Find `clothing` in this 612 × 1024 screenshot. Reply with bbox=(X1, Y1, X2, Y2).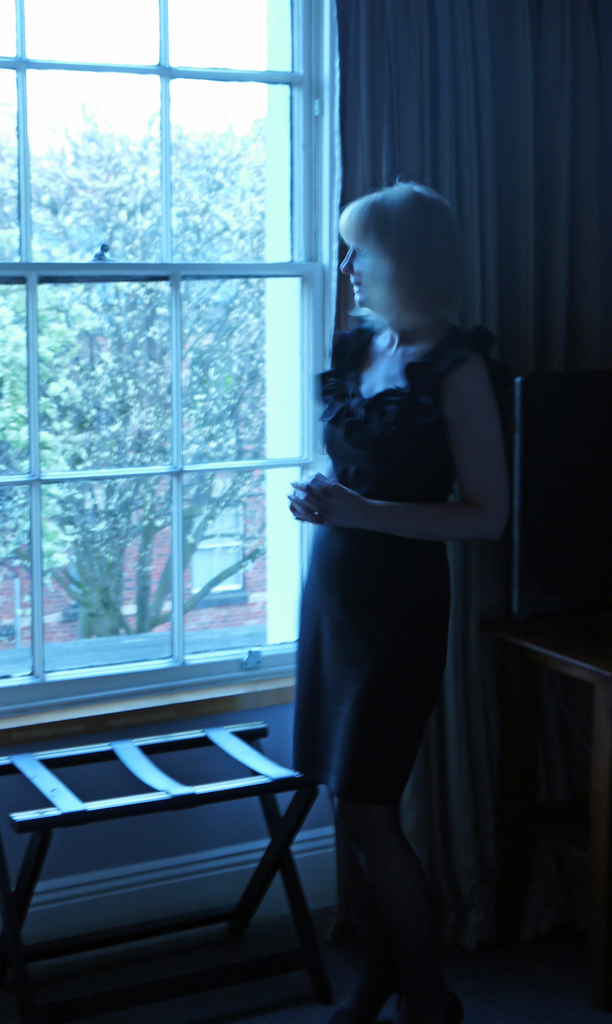
bbox=(281, 202, 531, 916).
